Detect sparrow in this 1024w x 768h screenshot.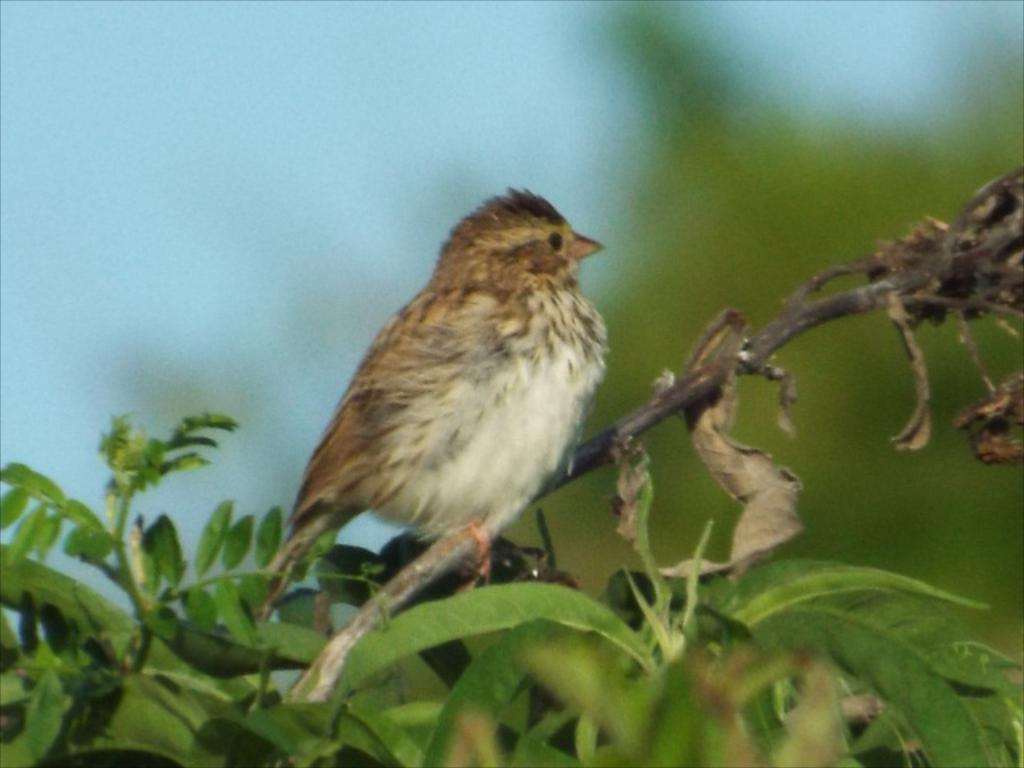
Detection: (x1=266, y1=182, x2=608, y2=645).
